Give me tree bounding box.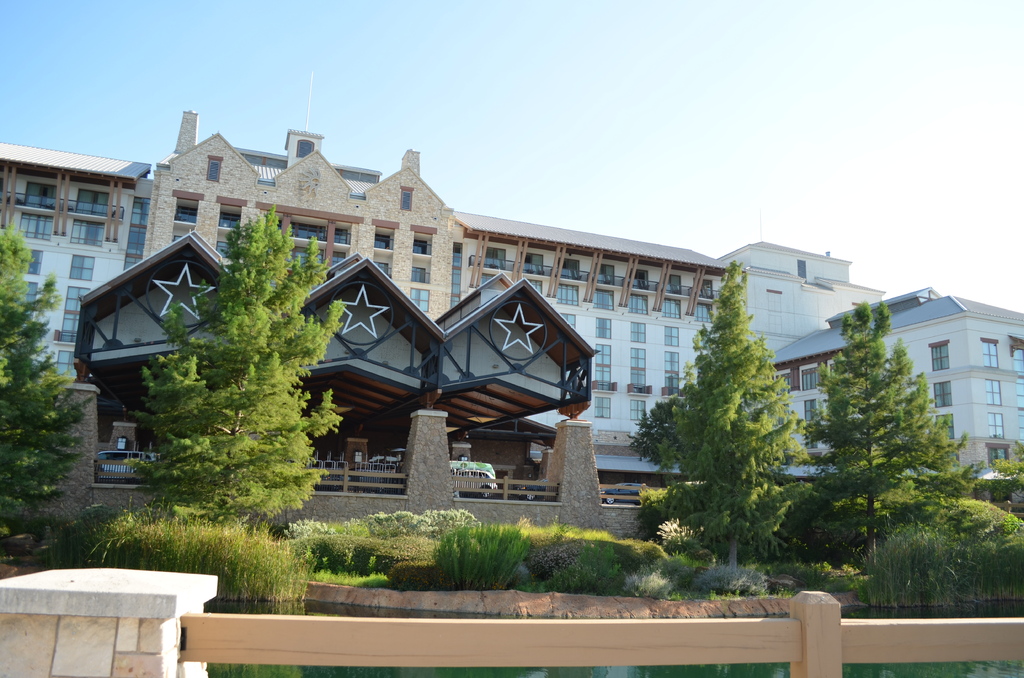
(left=626, top=381, right=700, bottom=535).
